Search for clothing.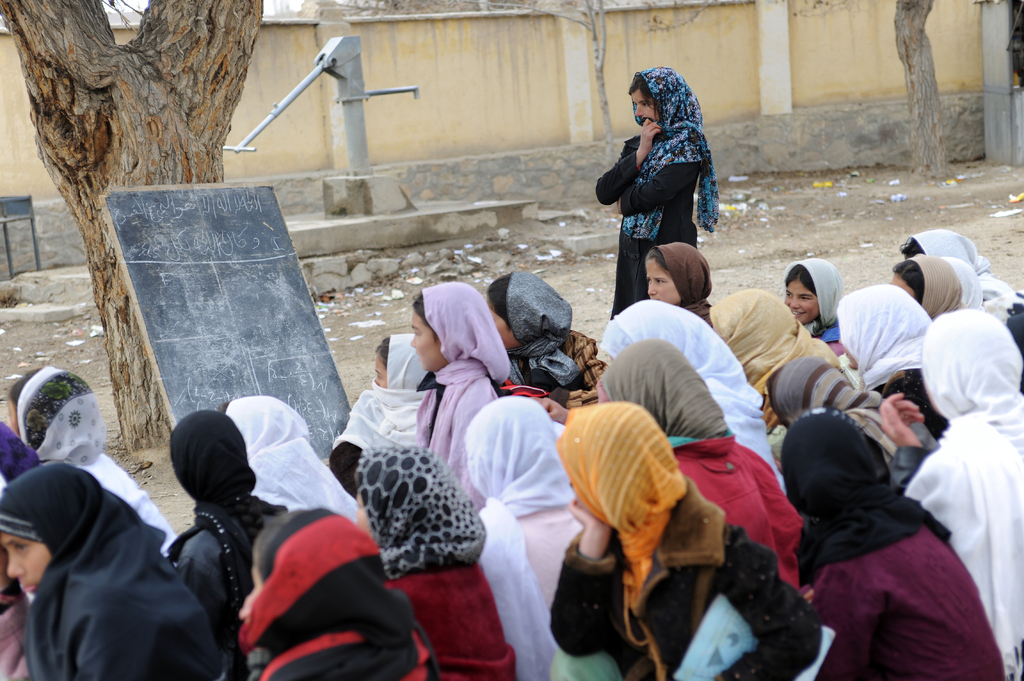
Found at 0/464/213/680.
